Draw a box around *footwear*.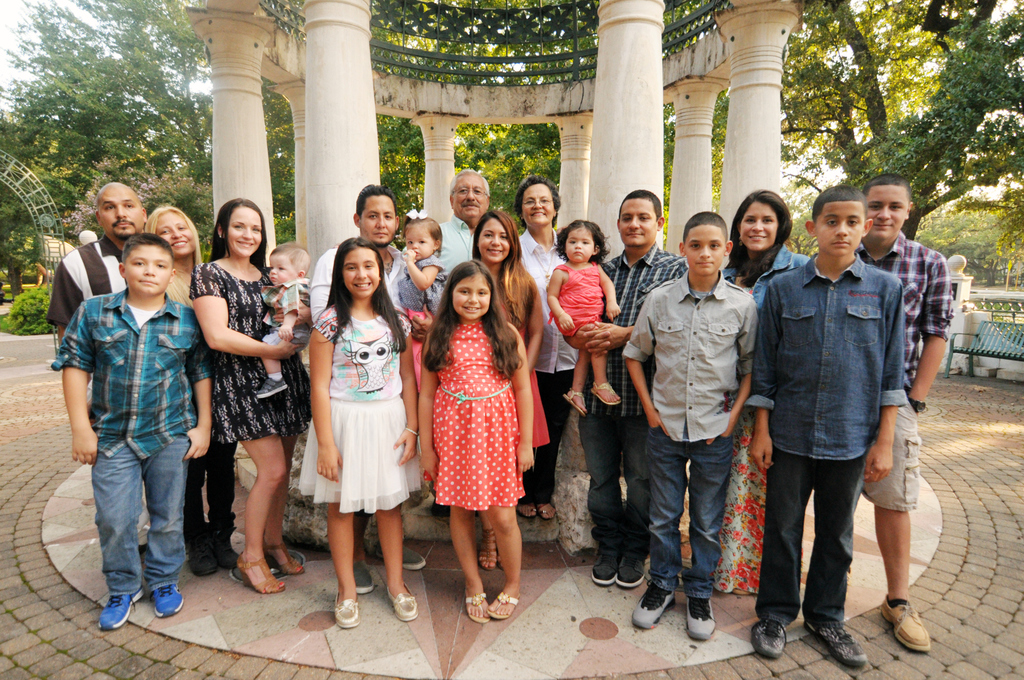
bbox=[594, 546, 621, 587].
